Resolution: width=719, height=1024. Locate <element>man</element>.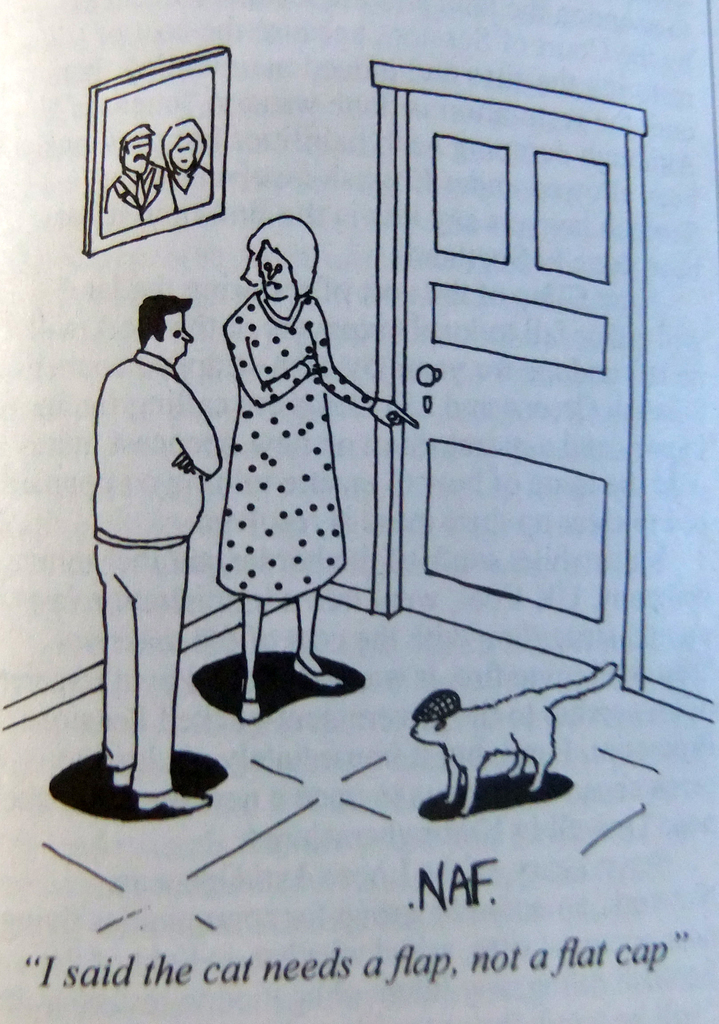
box=[100, 126, 177, 237].
